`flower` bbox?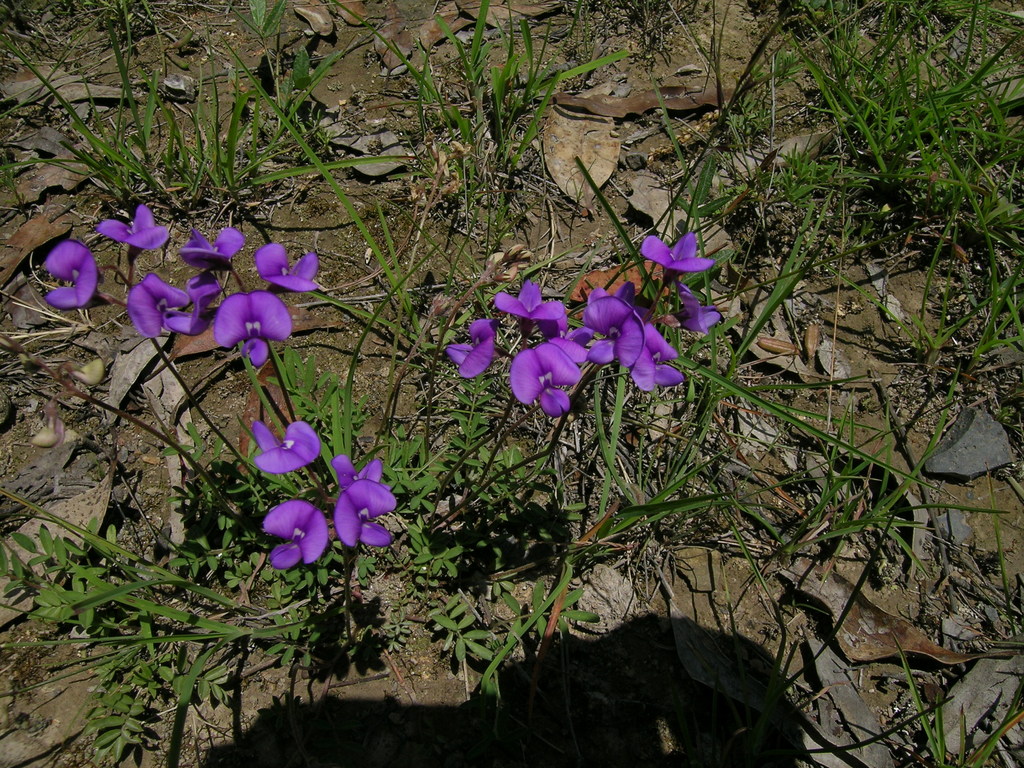
(left=97, top=204, right=168, bottom=259)
